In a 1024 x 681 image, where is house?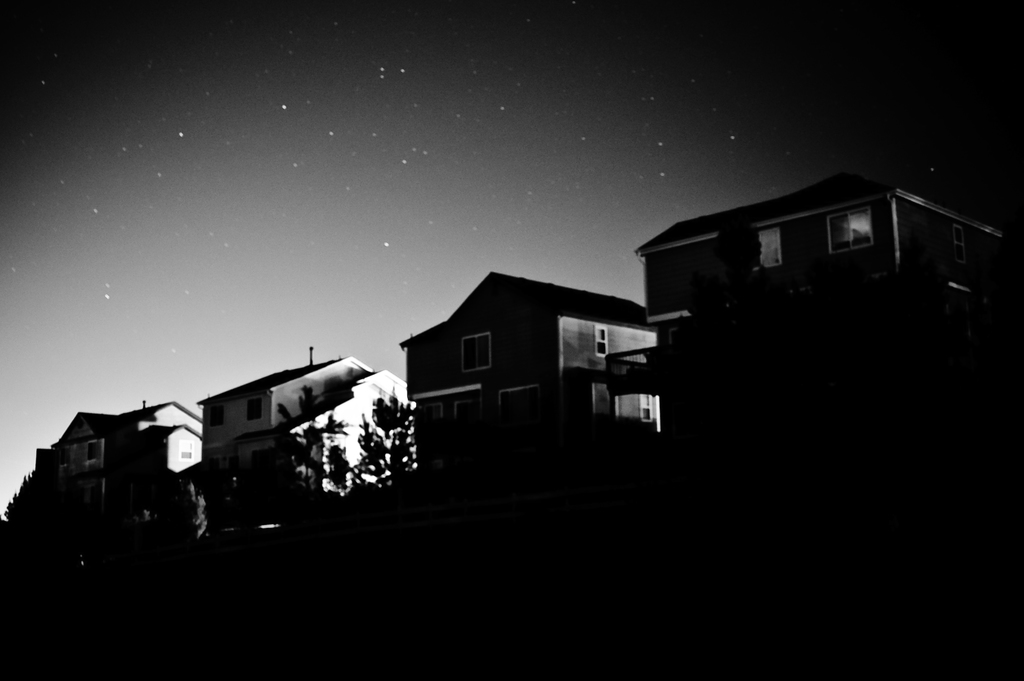
{"left": 202, "top": 355, "right": 412, "bottom": 517}.
